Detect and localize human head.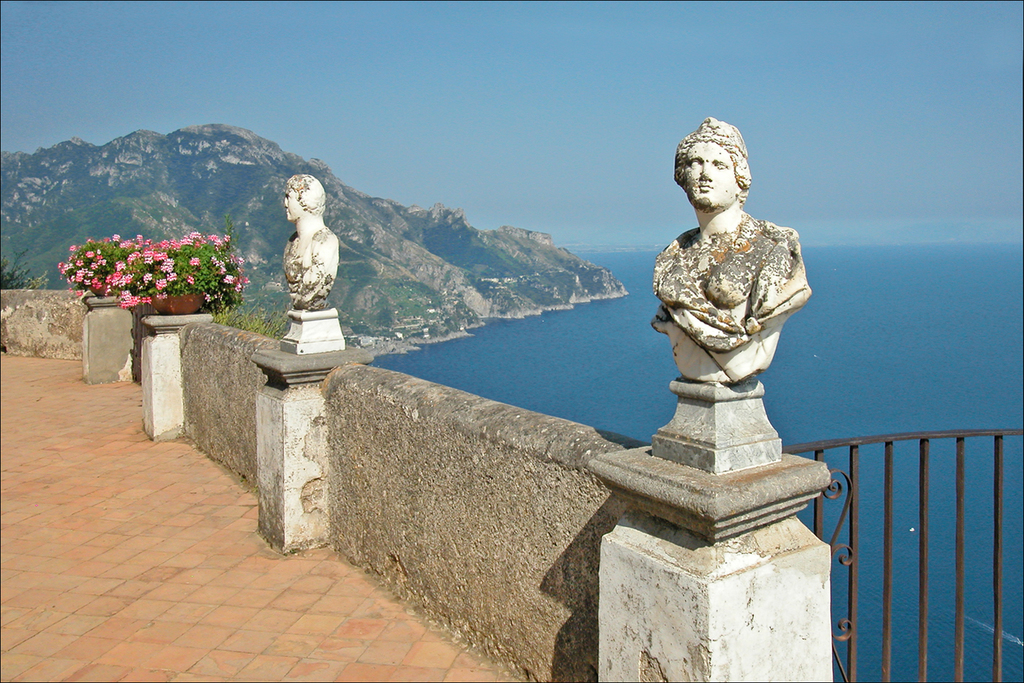
Localized at x1=667, y1=115, x2=751, y2=204.
